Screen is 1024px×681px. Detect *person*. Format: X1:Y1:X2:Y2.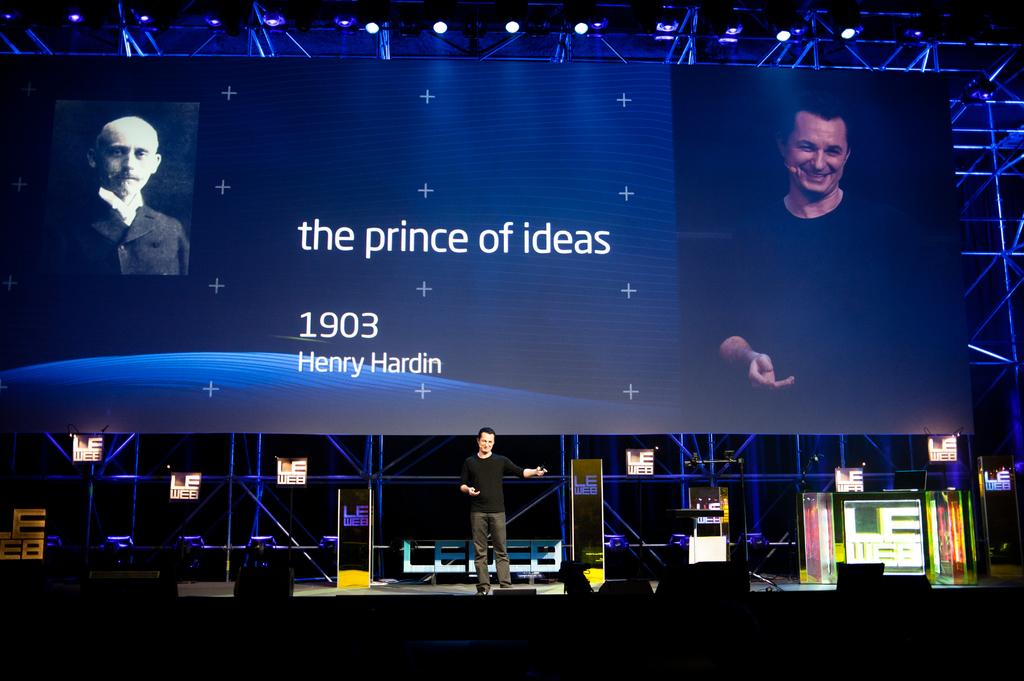
459:431:544:598.
